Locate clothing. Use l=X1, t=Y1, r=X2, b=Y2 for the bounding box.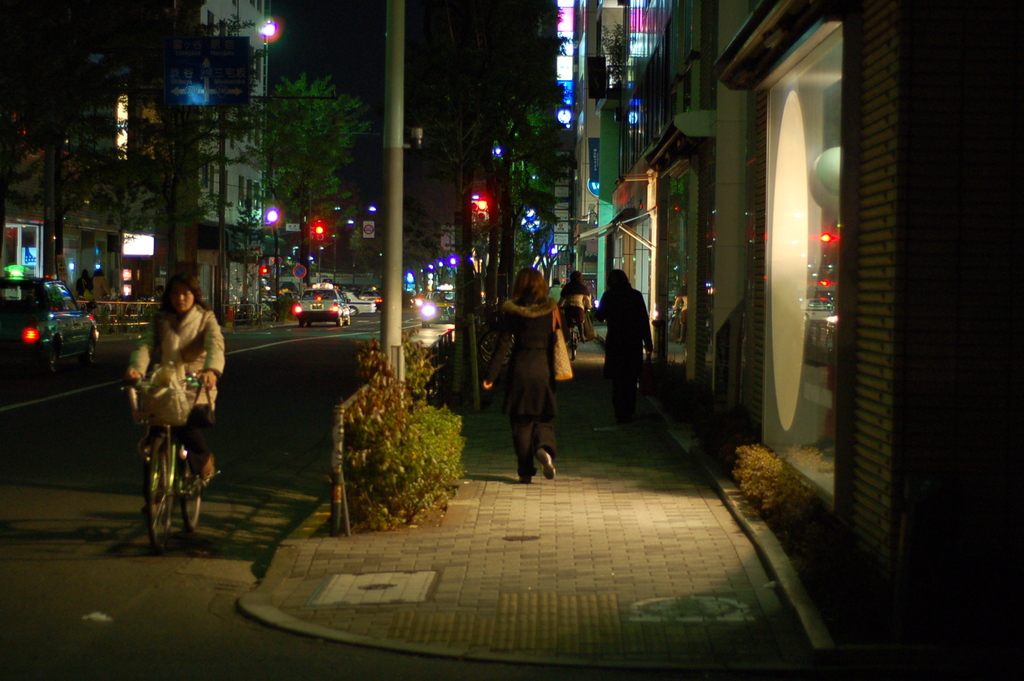
l=606, t=279, r=644, b=417.
